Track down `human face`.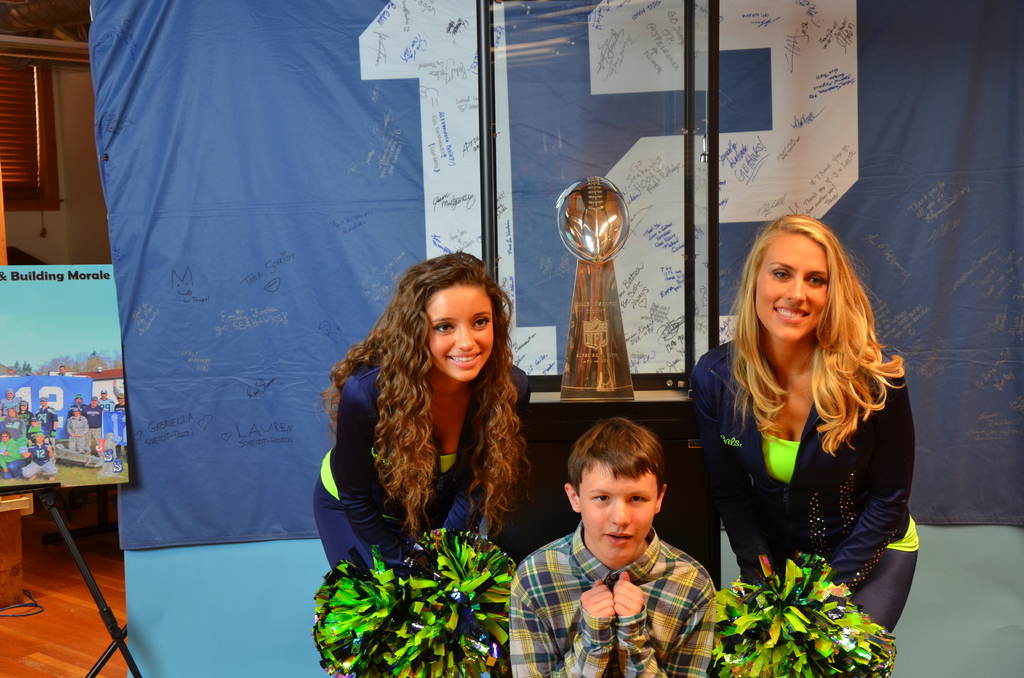
Tracked to <box>580,453,652,558</box>.
